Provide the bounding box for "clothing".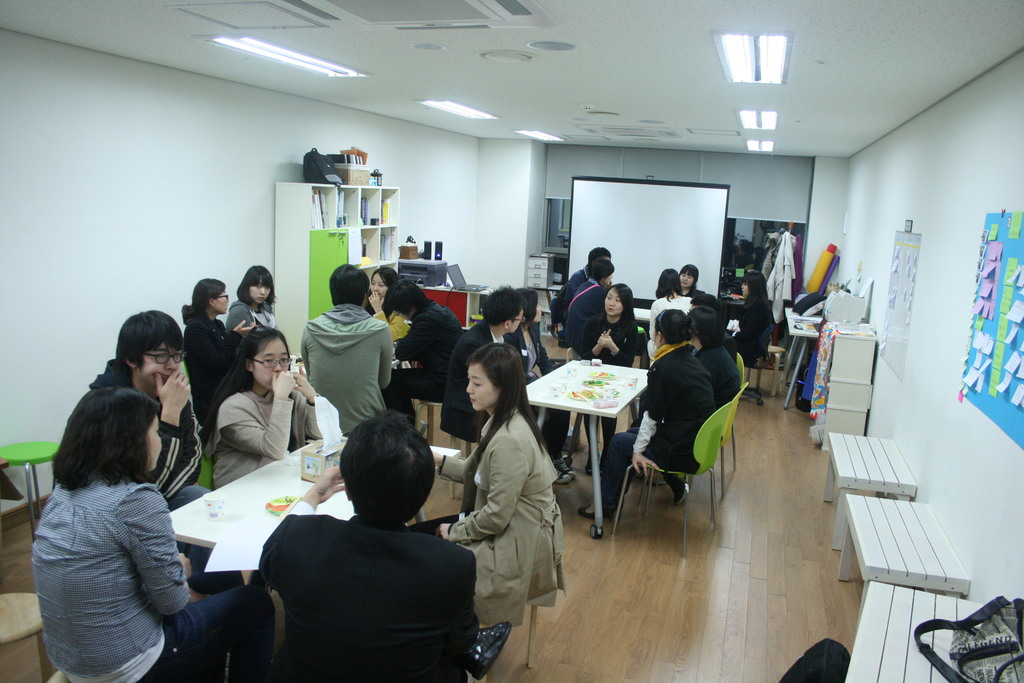
[392, 306, 452, 401].
